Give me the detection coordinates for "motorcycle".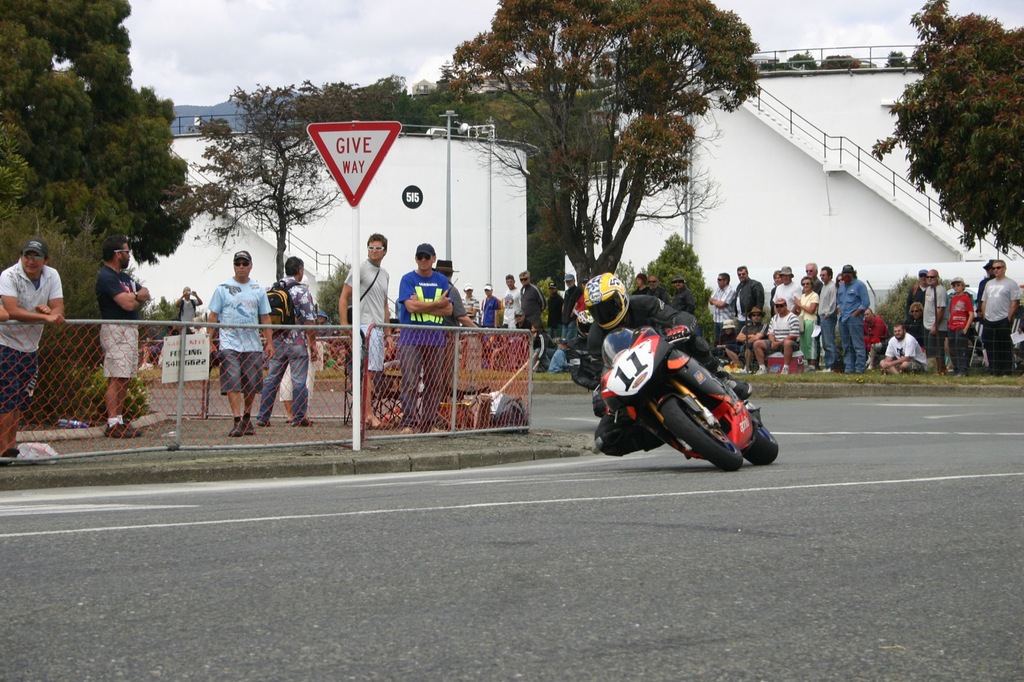
detection(577, 305, 783, 471).
